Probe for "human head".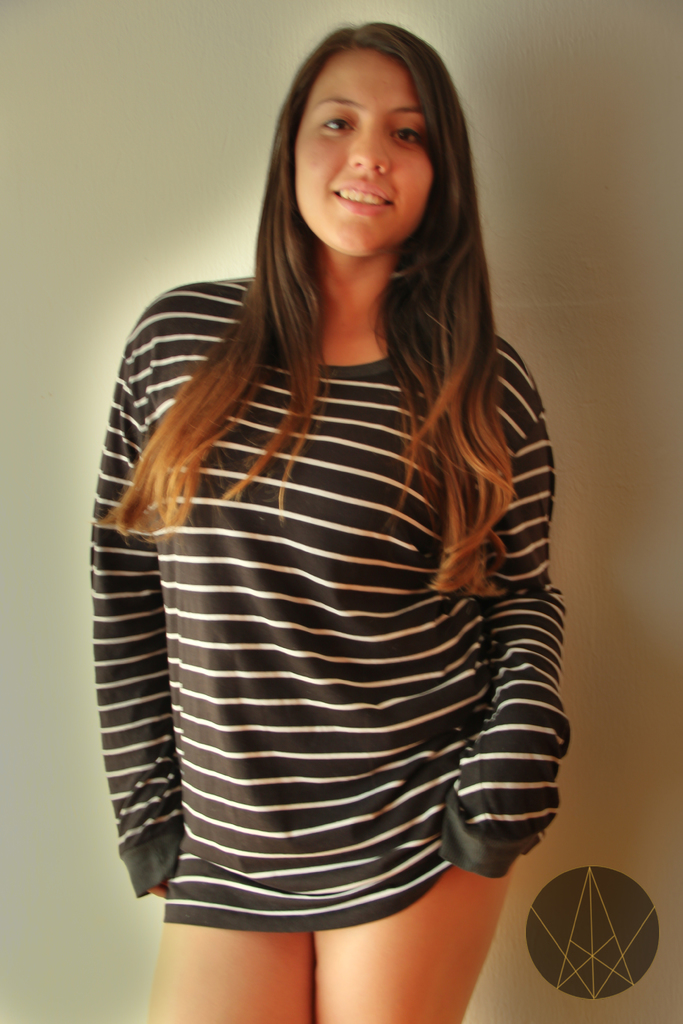
Probe result: [269,13,468,244].
